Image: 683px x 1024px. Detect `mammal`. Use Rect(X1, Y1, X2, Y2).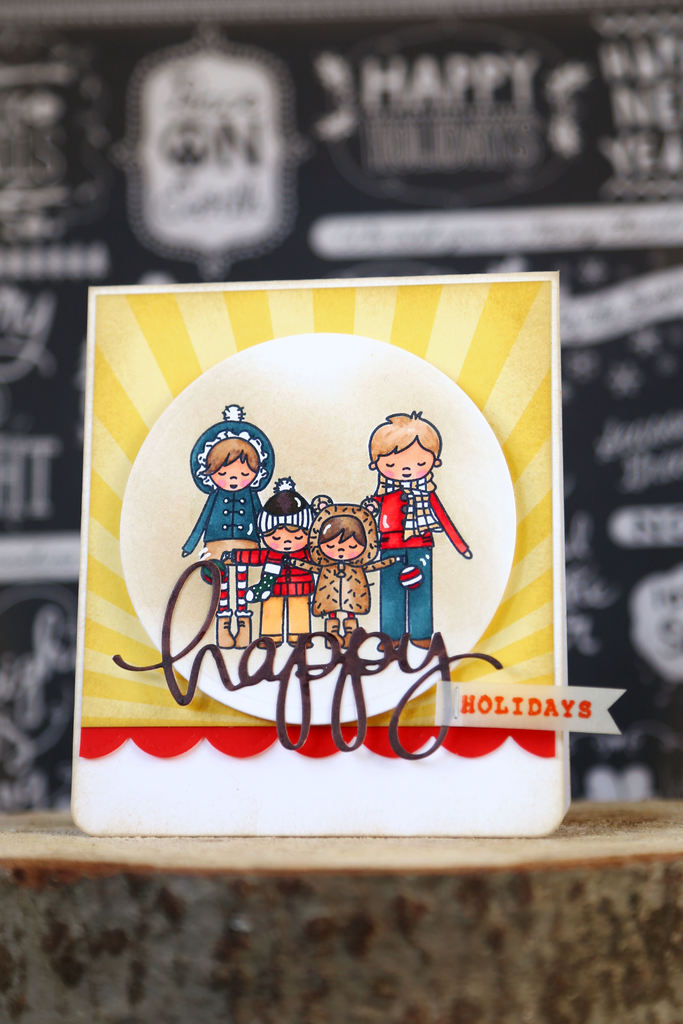
Rect(286, 503, 404, 648).
